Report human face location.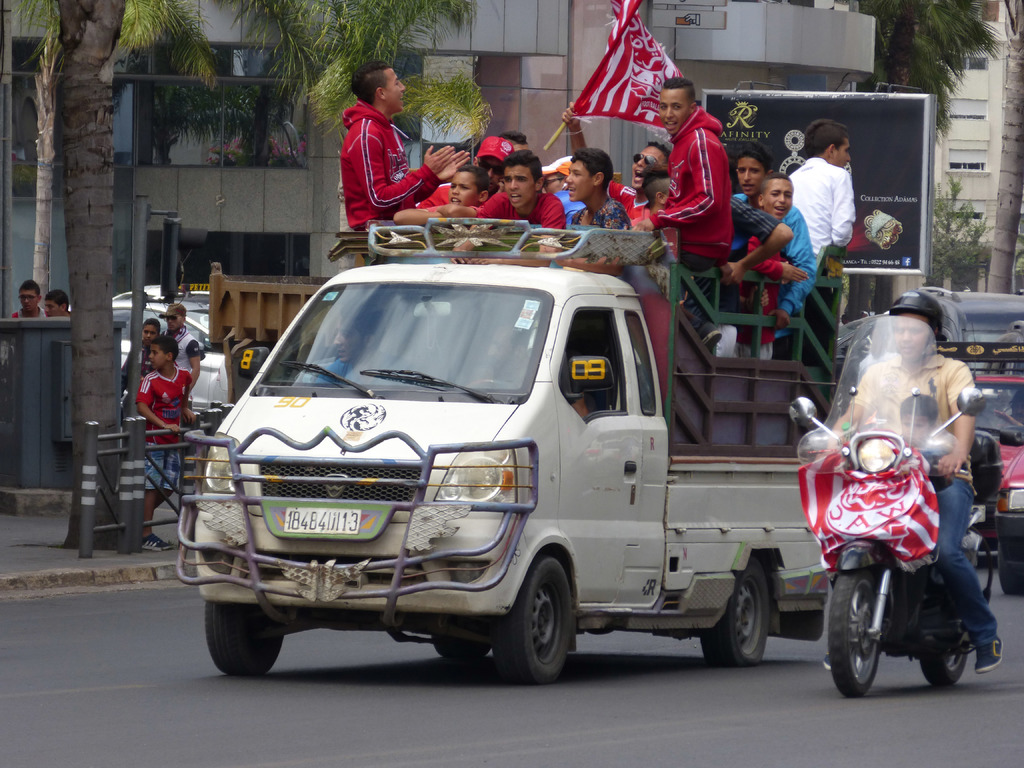
Report: Rect(452, 172, 478, 202).
